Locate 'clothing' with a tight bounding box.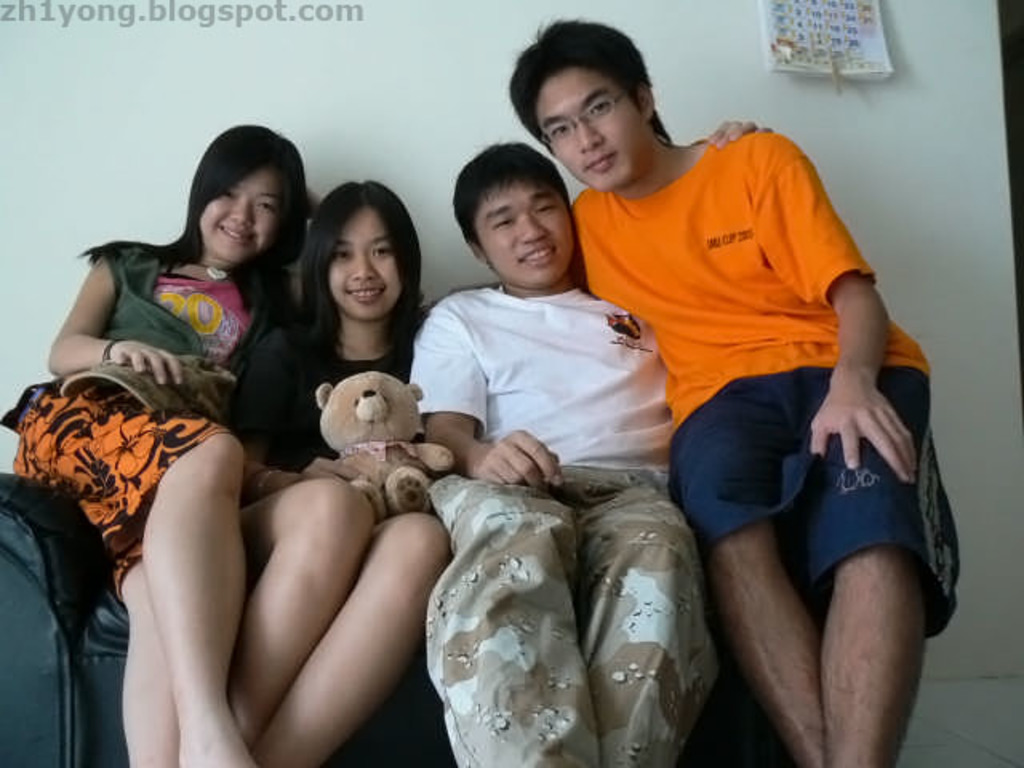
208 310 422 528.
